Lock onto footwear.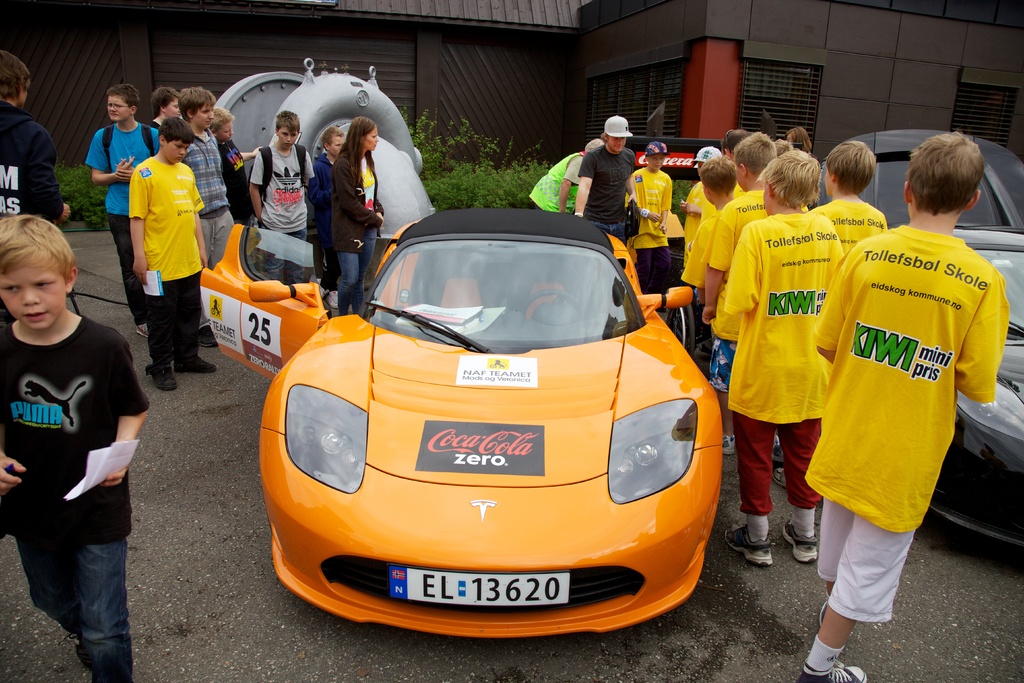
Locked: x1=167 y1=342 x2=217 y2=384.
